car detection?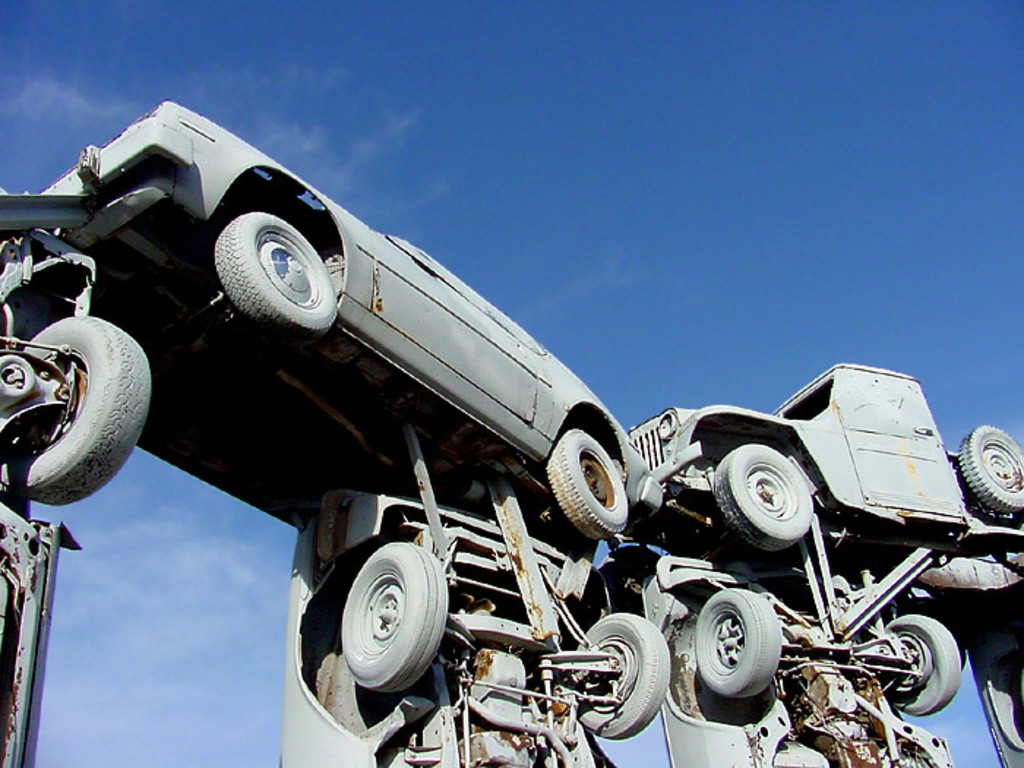
region(28, 101, 658, 549)
